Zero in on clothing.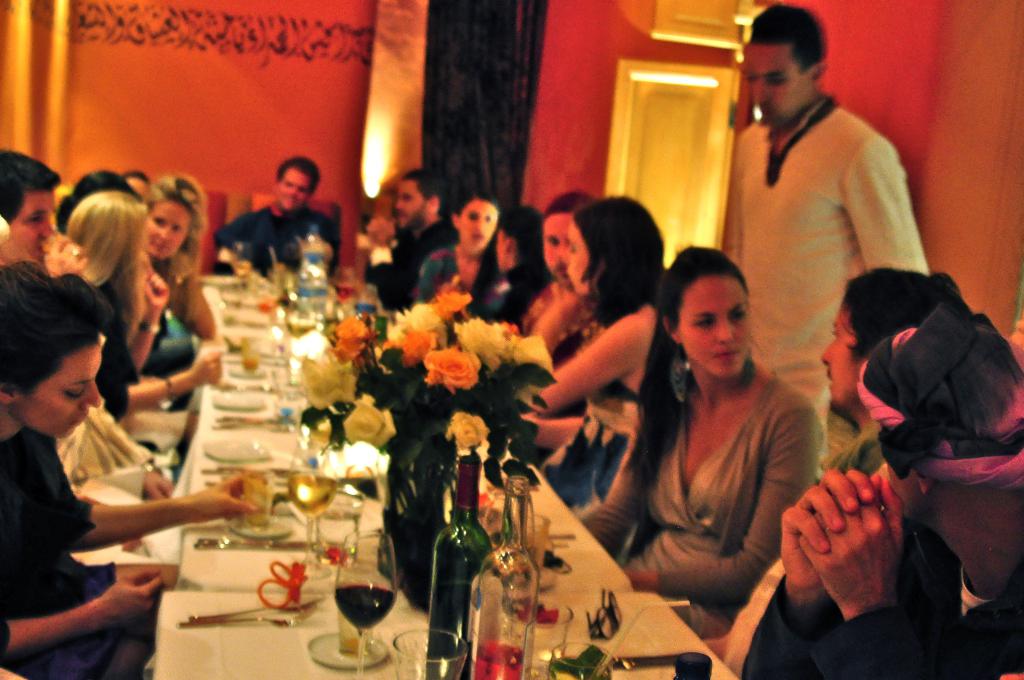
Zeroed in: <box>49,334,163,495</box>.
